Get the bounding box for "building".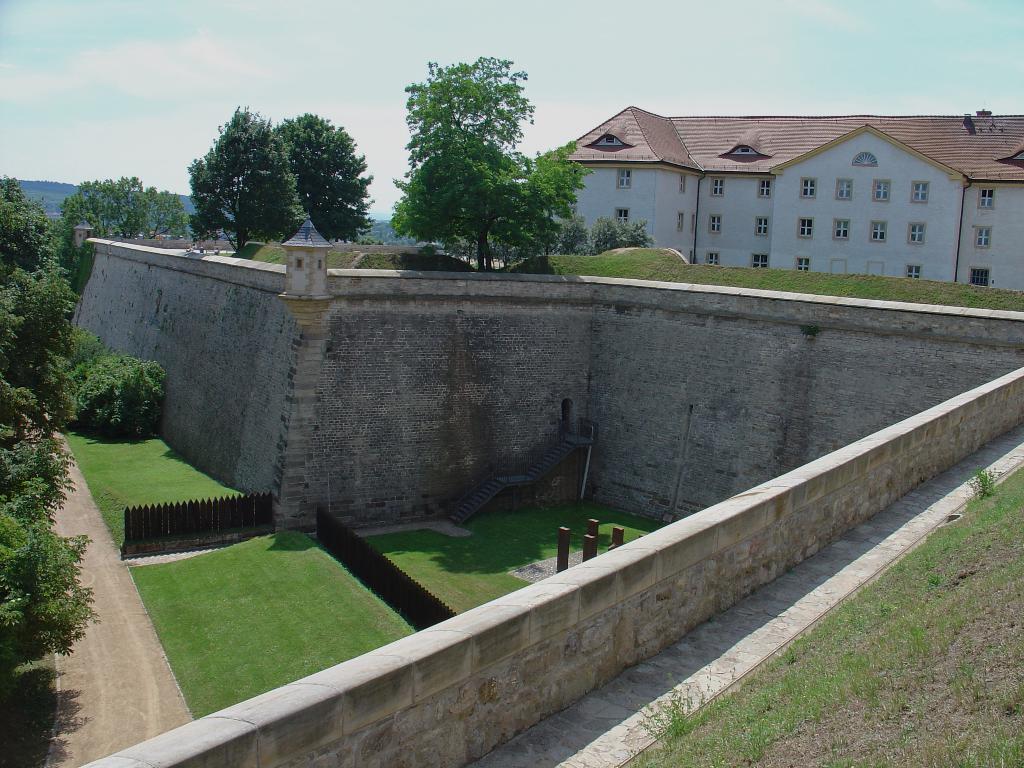
[534,105,1023,294].
